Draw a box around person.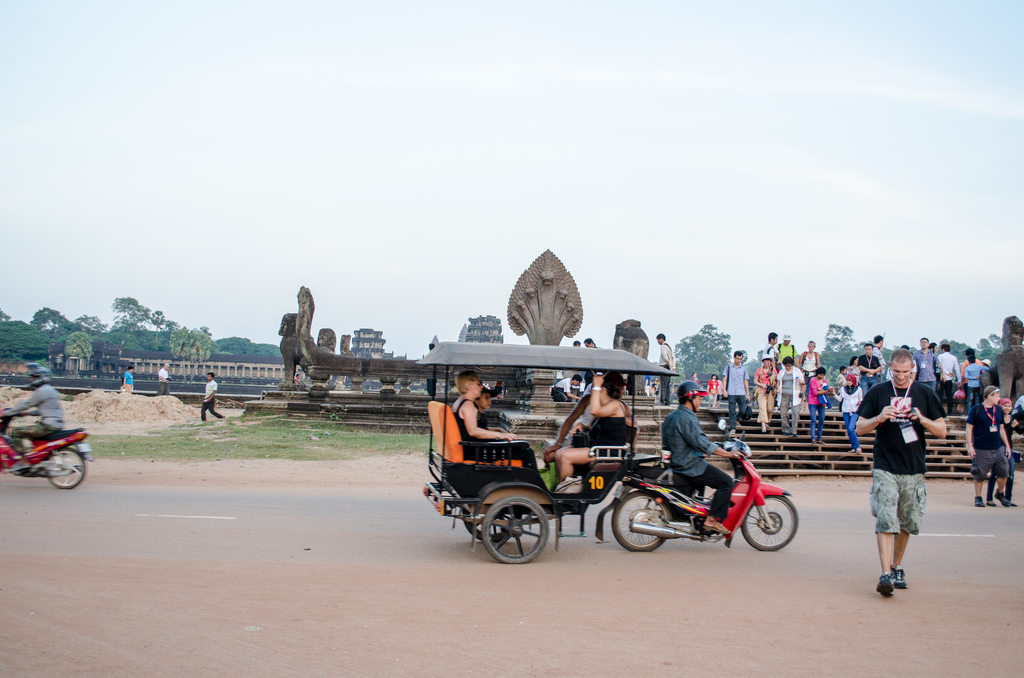
[707, 379, 717, 405].
